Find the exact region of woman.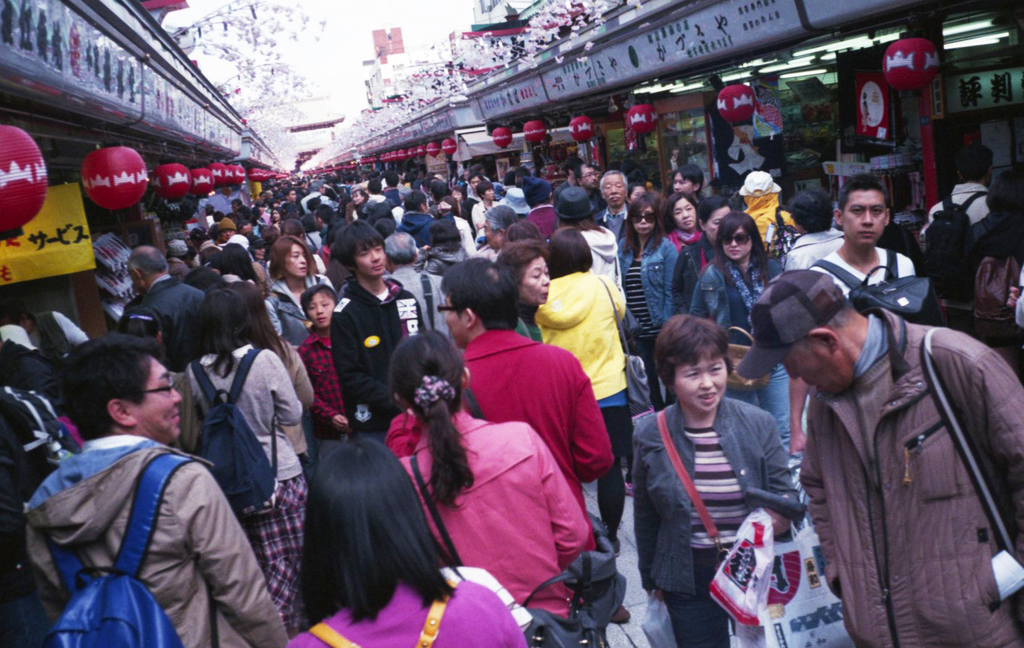
Exact region: locate(675, 195, 732, 319).
